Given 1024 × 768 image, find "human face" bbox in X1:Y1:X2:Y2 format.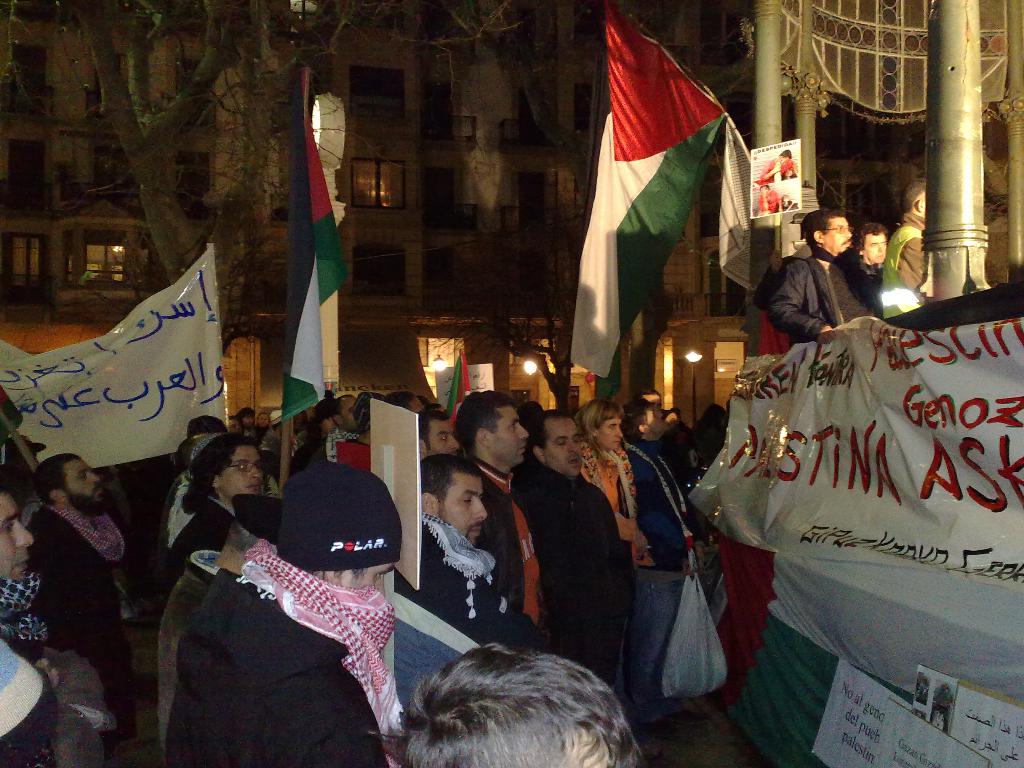
490:402:530:472.
